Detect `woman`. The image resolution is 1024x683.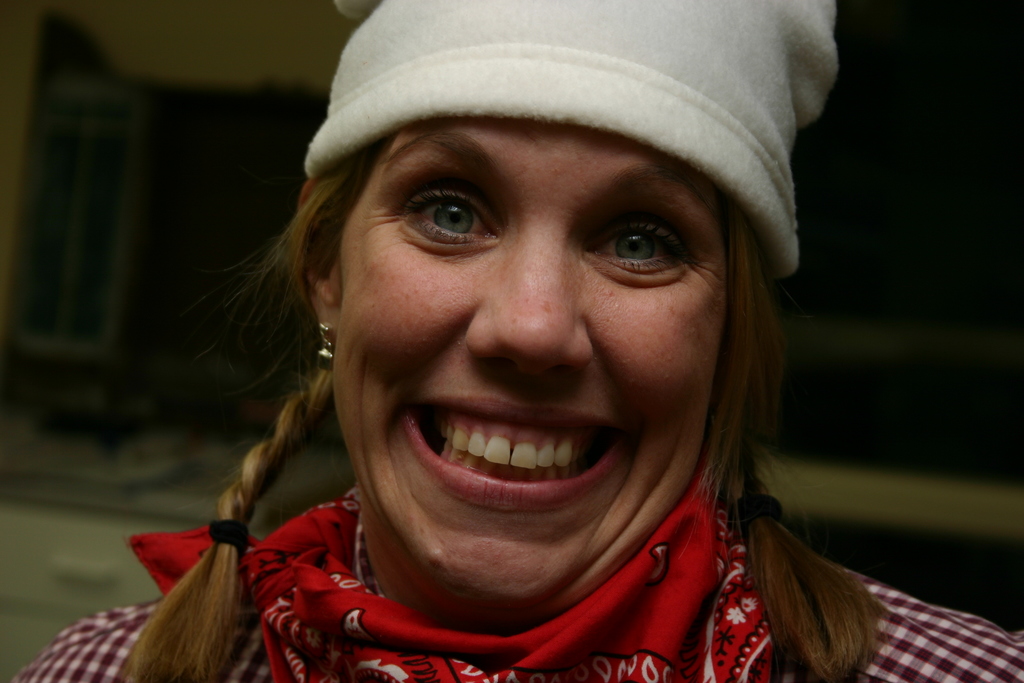
BBox(0, 0, 1023, 682).
